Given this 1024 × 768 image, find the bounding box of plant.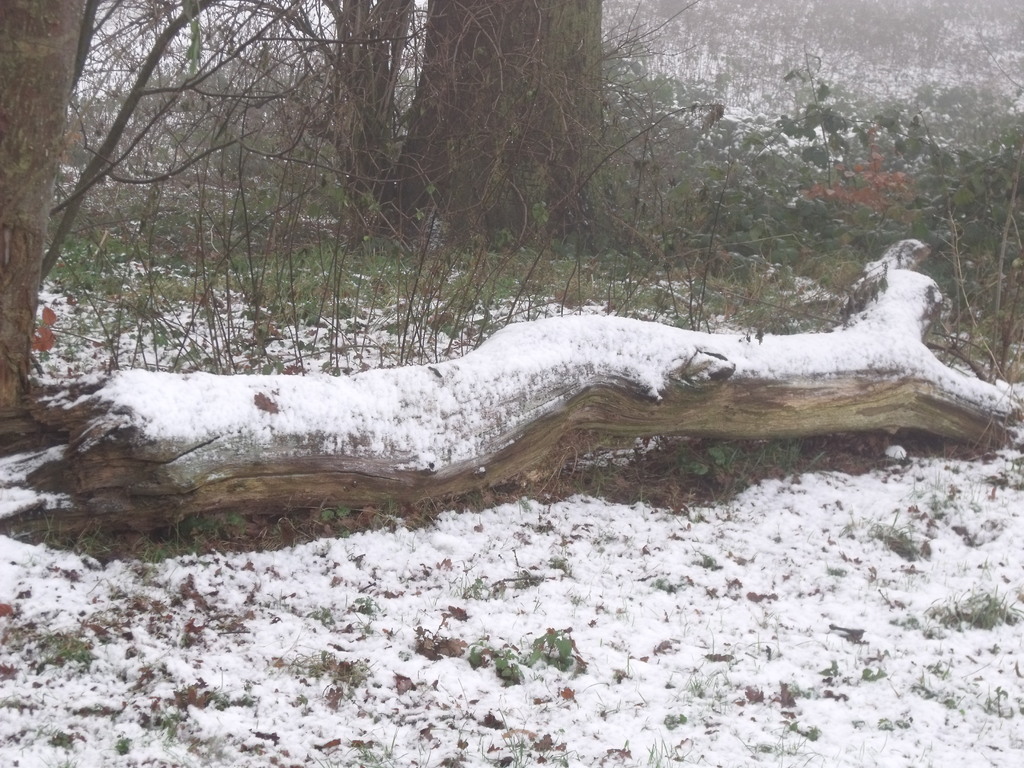
[511, 571, 553, 589].
